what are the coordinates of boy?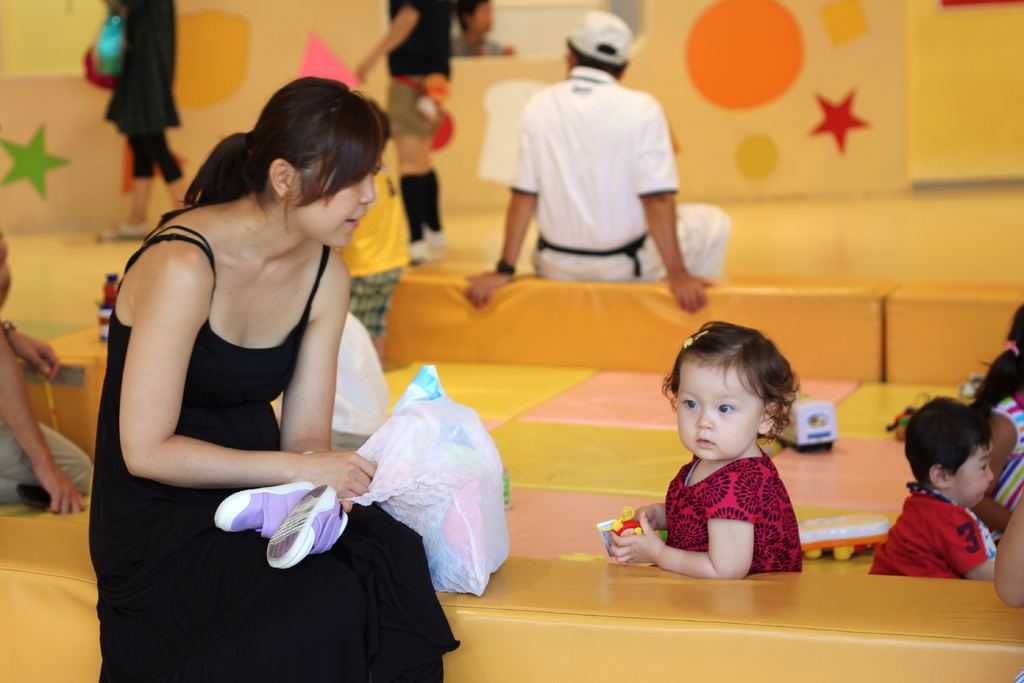
[875, 410, 1007, 591].
